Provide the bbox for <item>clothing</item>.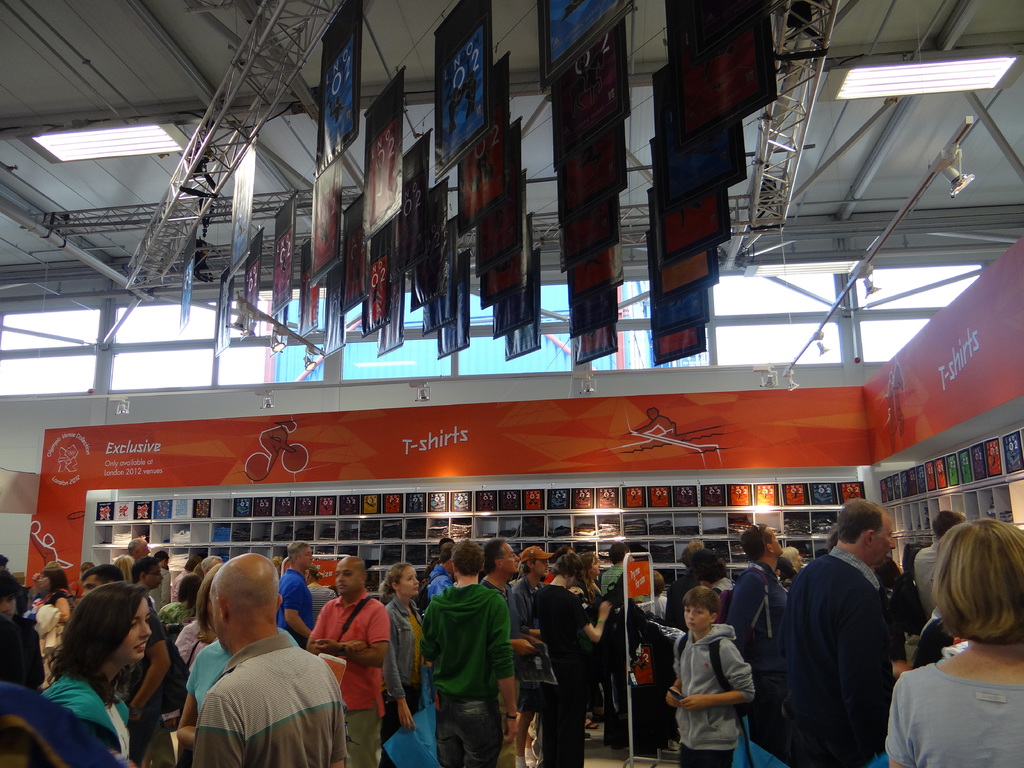
box=[907, 537, 948, 621].
